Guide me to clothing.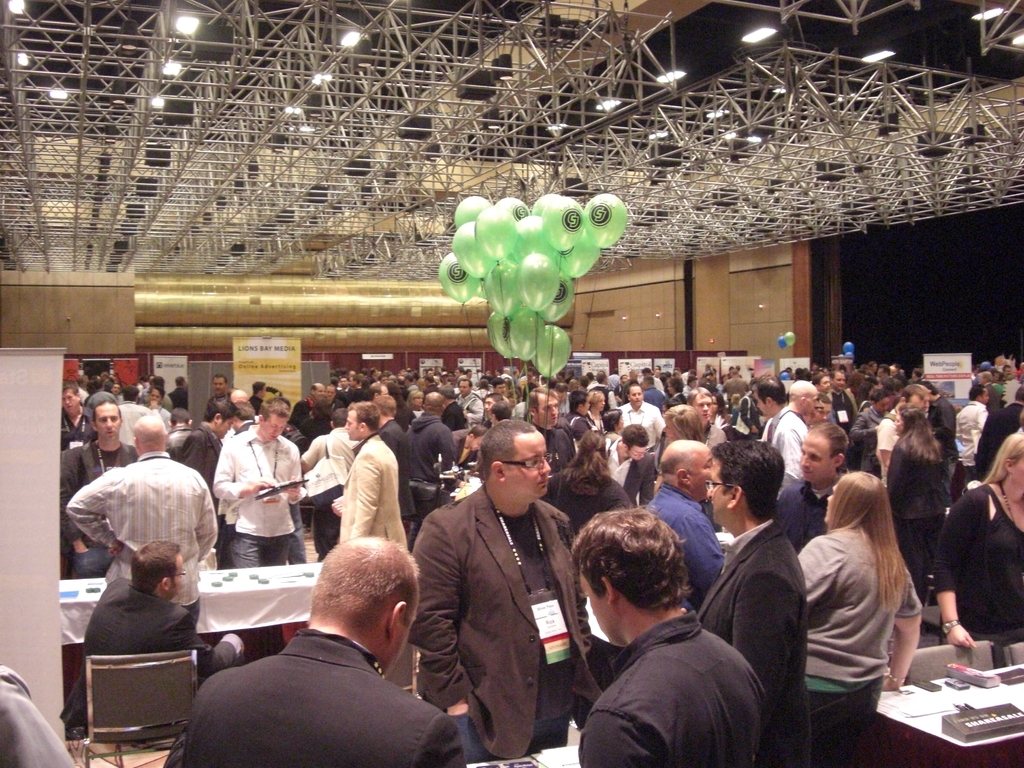
Guidance: [562,590,780,761].
